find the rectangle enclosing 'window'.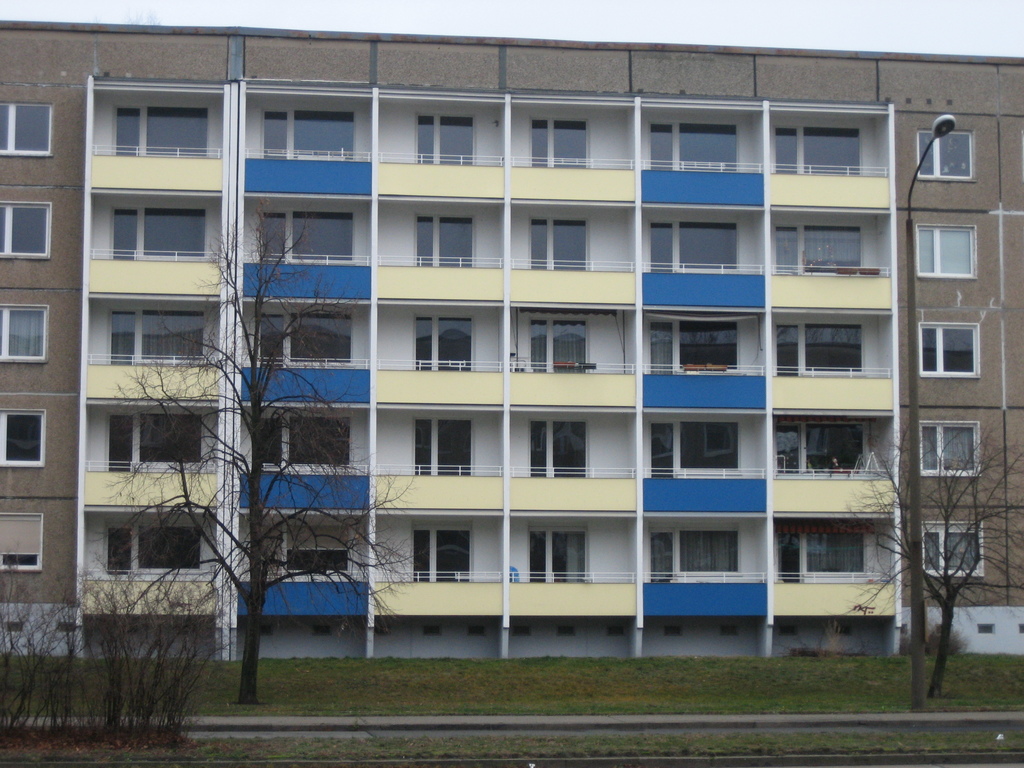
(257, 107, 354, 160).
